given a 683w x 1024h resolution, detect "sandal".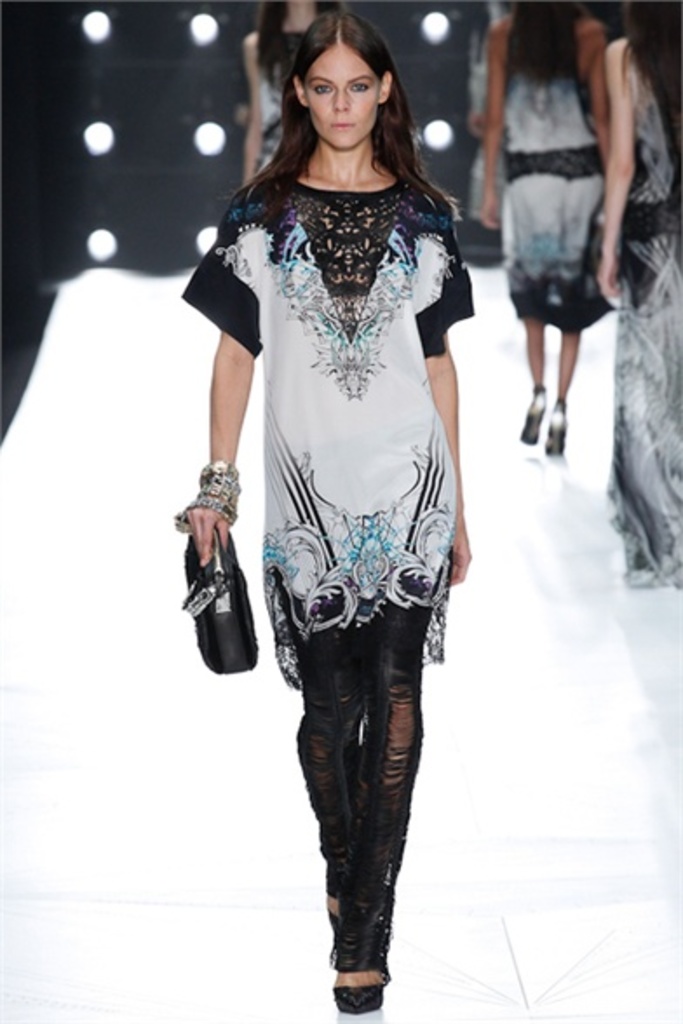
left=547, top=397, right=570, bottom=455.
